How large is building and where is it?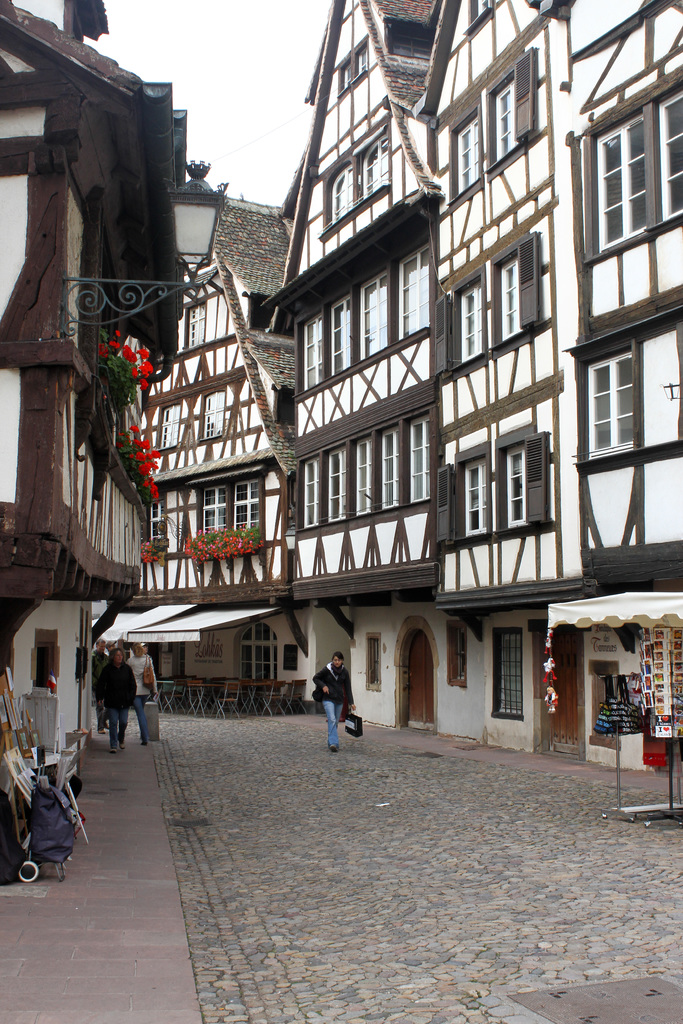
Bounding box: x1=572, y1=0, x2=682, y2=769.
